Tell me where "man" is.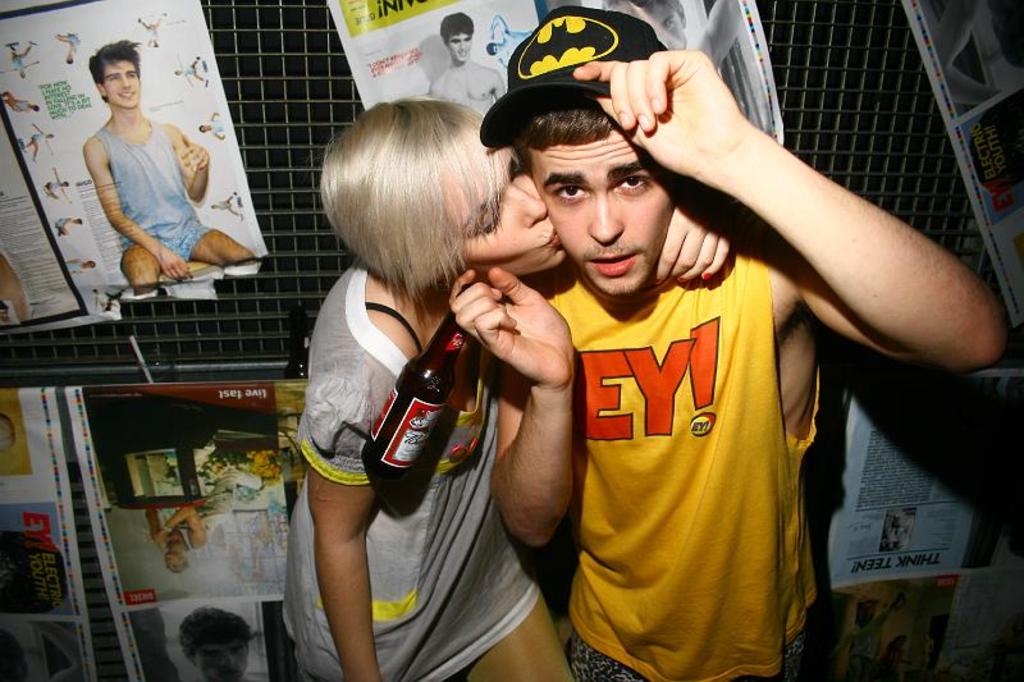
"man" is at pyautogui.locateOnScreen(419, 10, 495, 111).
